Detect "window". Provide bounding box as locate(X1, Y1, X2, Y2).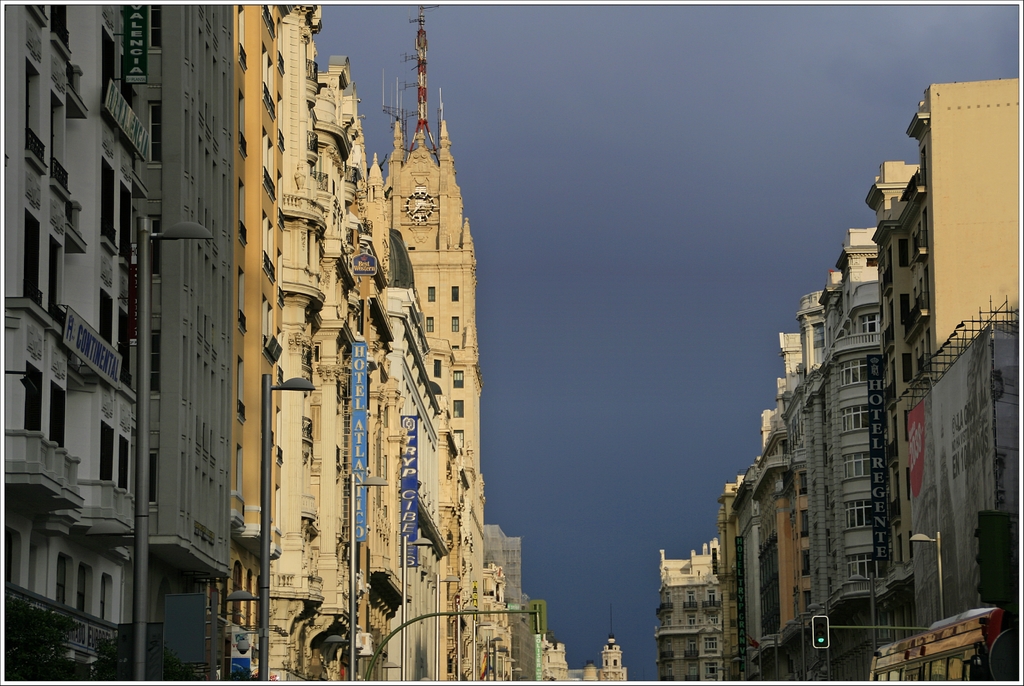
locate(840, 404, 871, 432).
